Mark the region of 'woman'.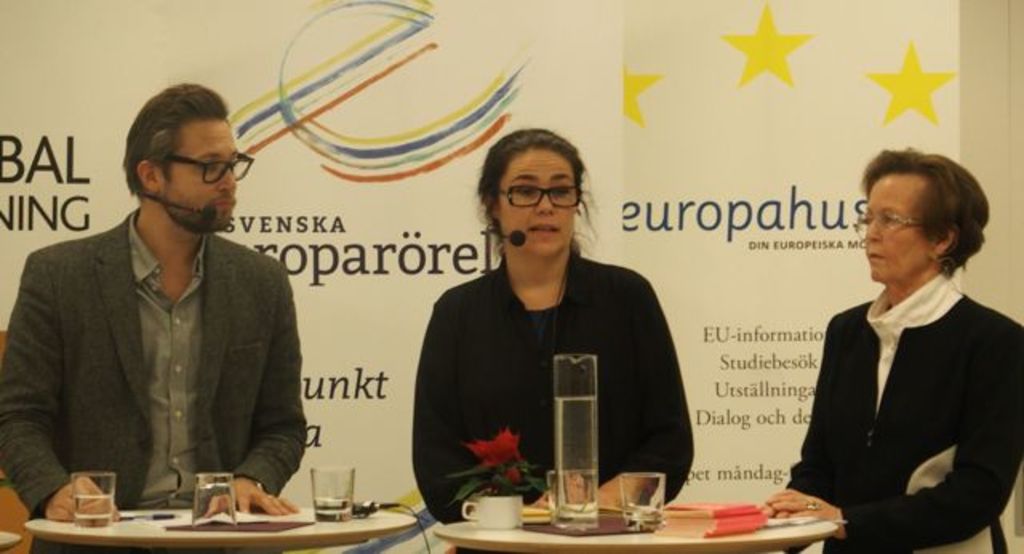
Region: BBox(410, 125, 698, 525).
